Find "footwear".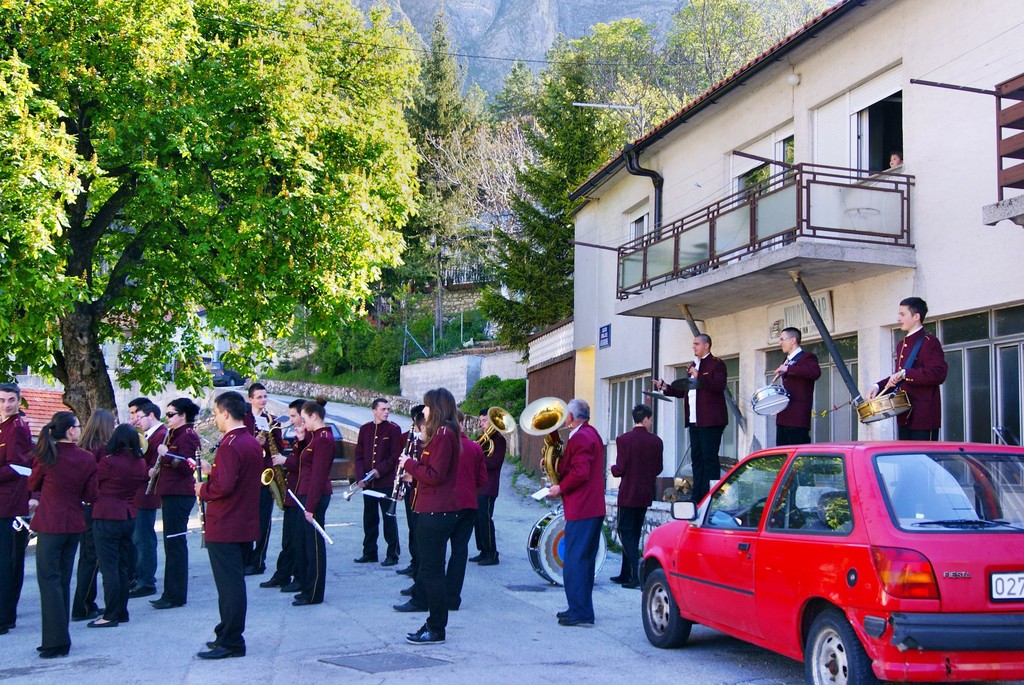
(left=391, top=599, right=428, bottom=612).
